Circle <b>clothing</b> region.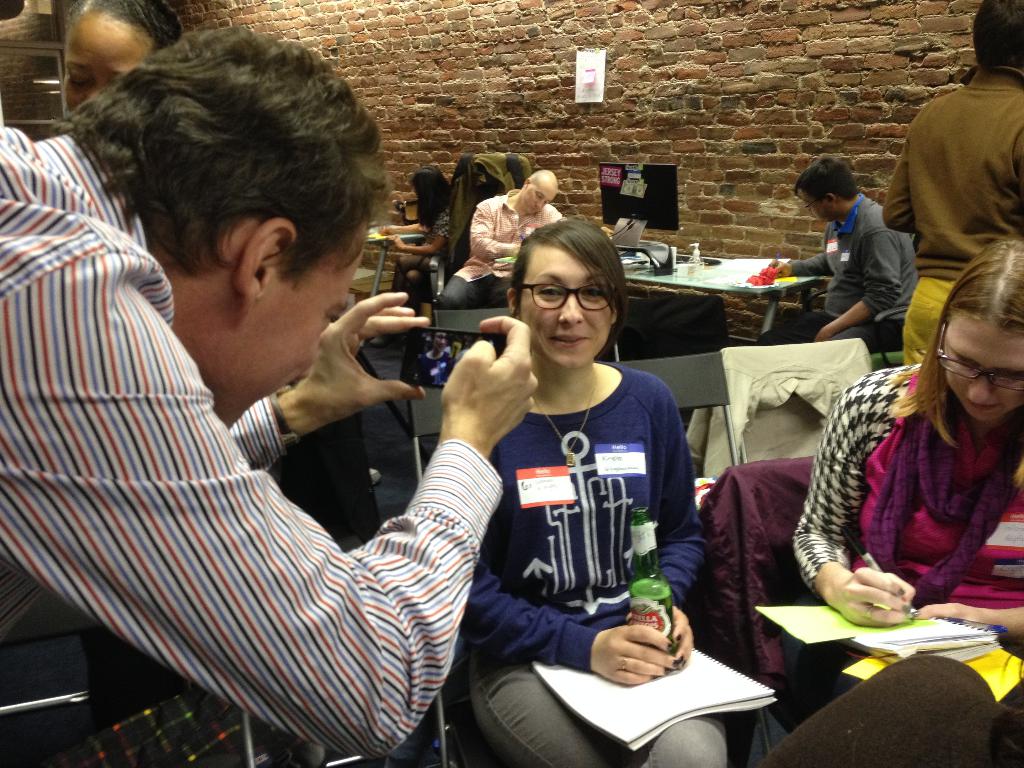
Region: crop(449, 151, 532, 260).
